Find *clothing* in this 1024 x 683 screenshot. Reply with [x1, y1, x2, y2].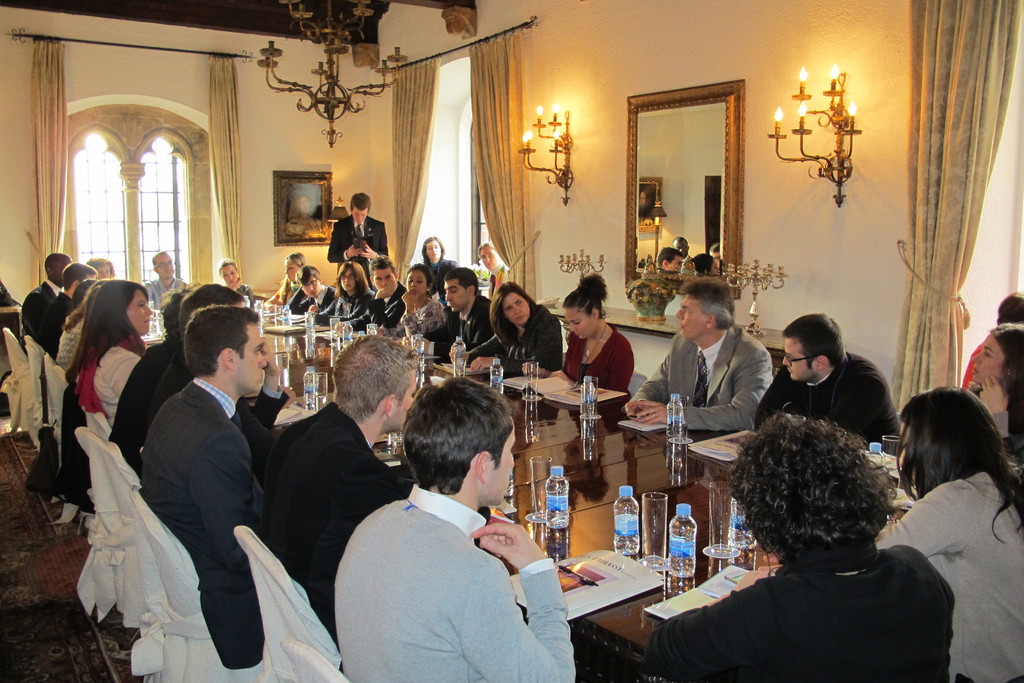
[875, 473, 1023, 682].
